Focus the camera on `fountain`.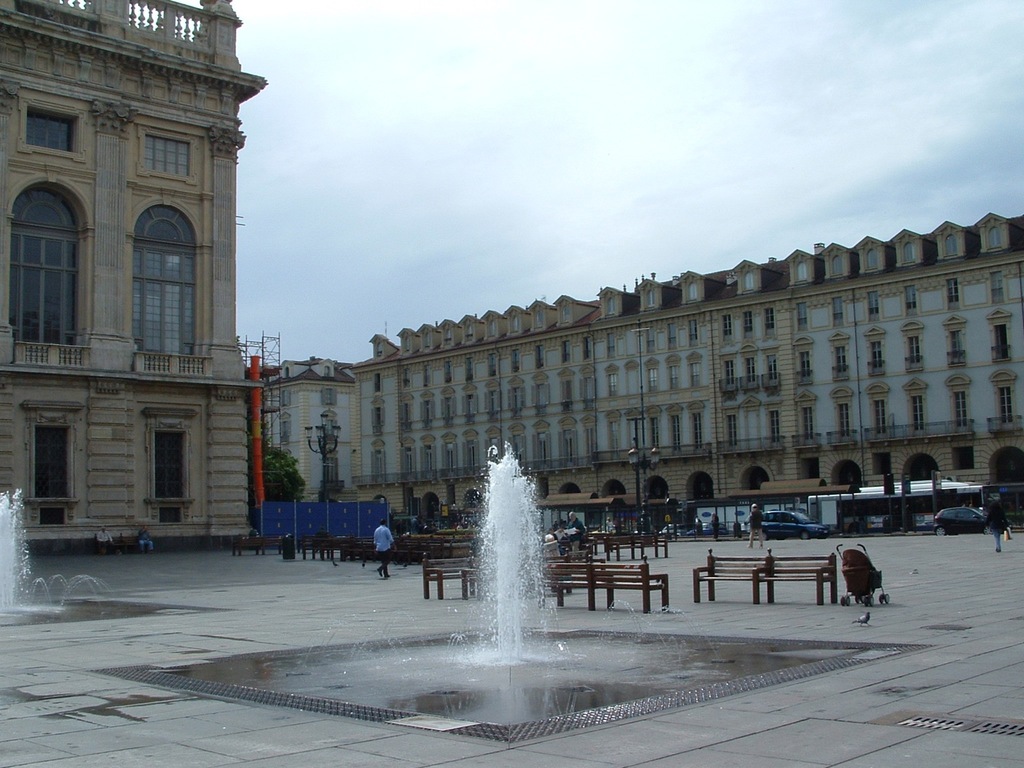
Focus region: <bbox>0, 490, 27, 606</bbox>.
